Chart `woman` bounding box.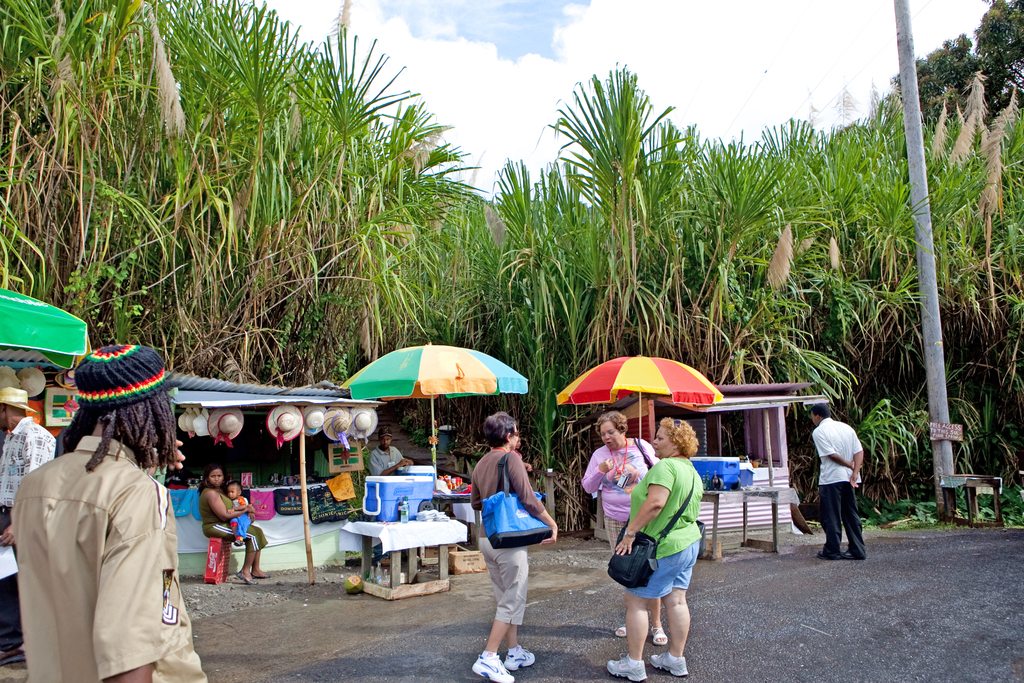
Charted: 582,411,667,645.
